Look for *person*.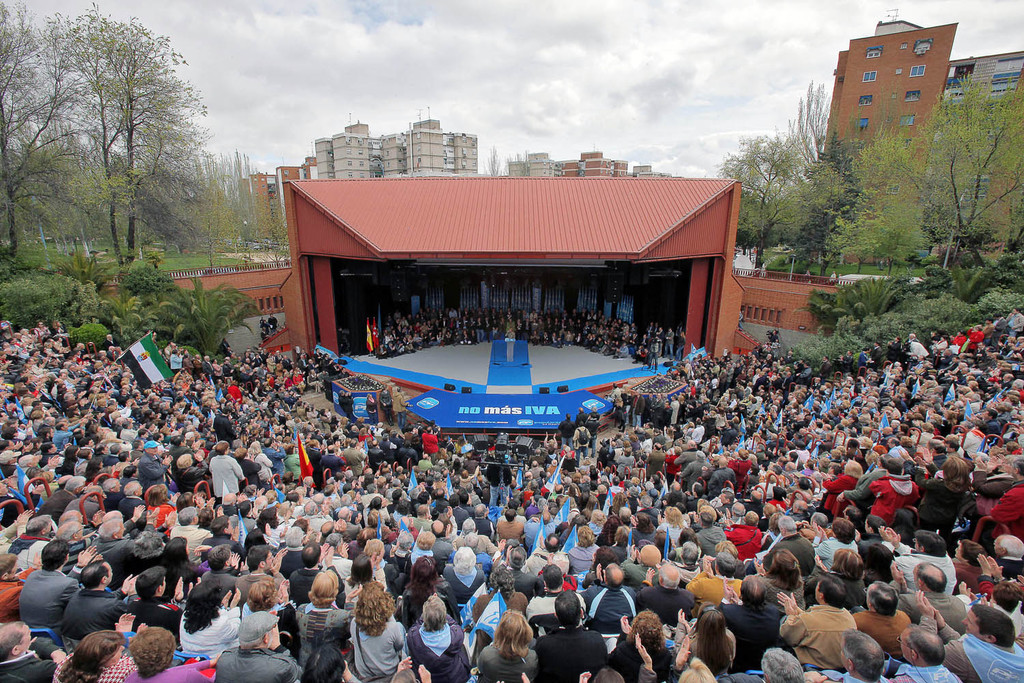
Found: <bbox>857, 576, 926, 650</bbox>.
